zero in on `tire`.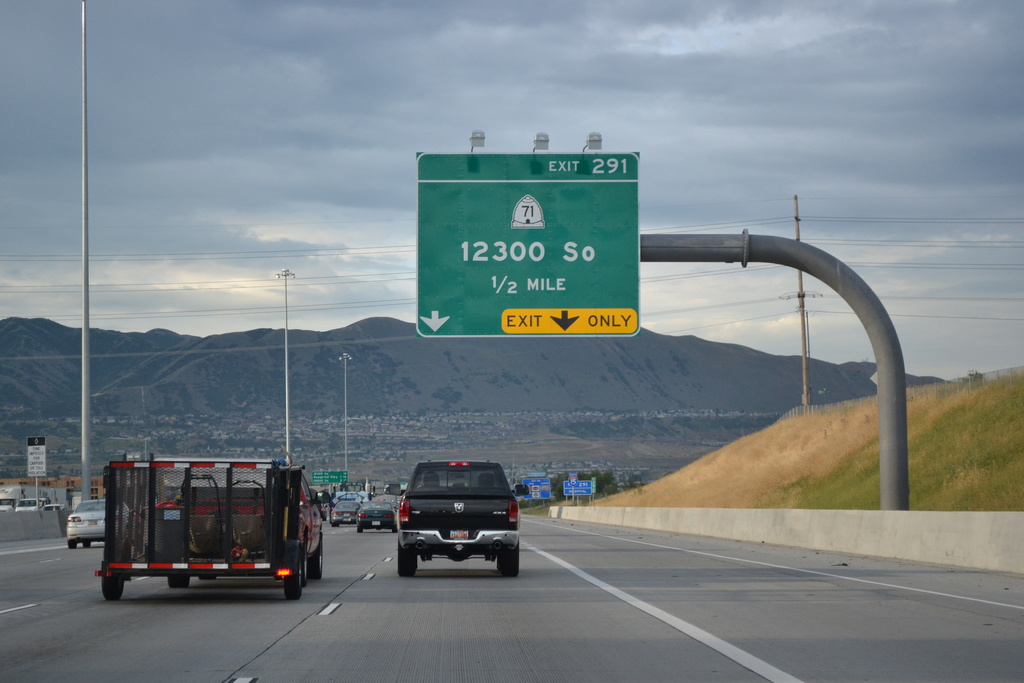
Zeroed in: (202, 577, 217, 583).
